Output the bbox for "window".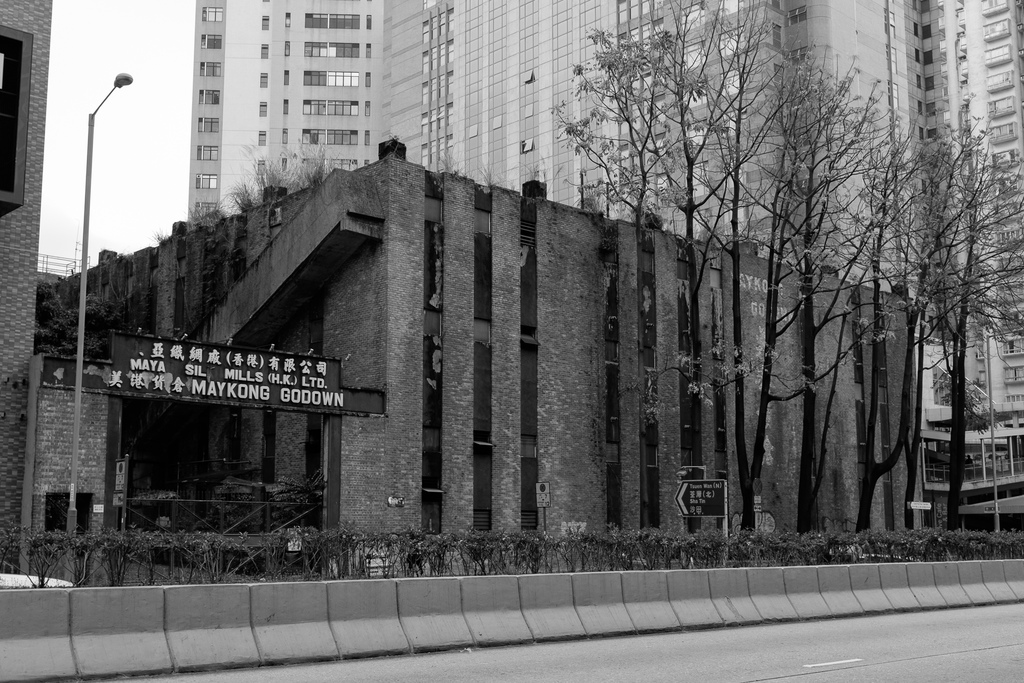
198,89,219,106.
